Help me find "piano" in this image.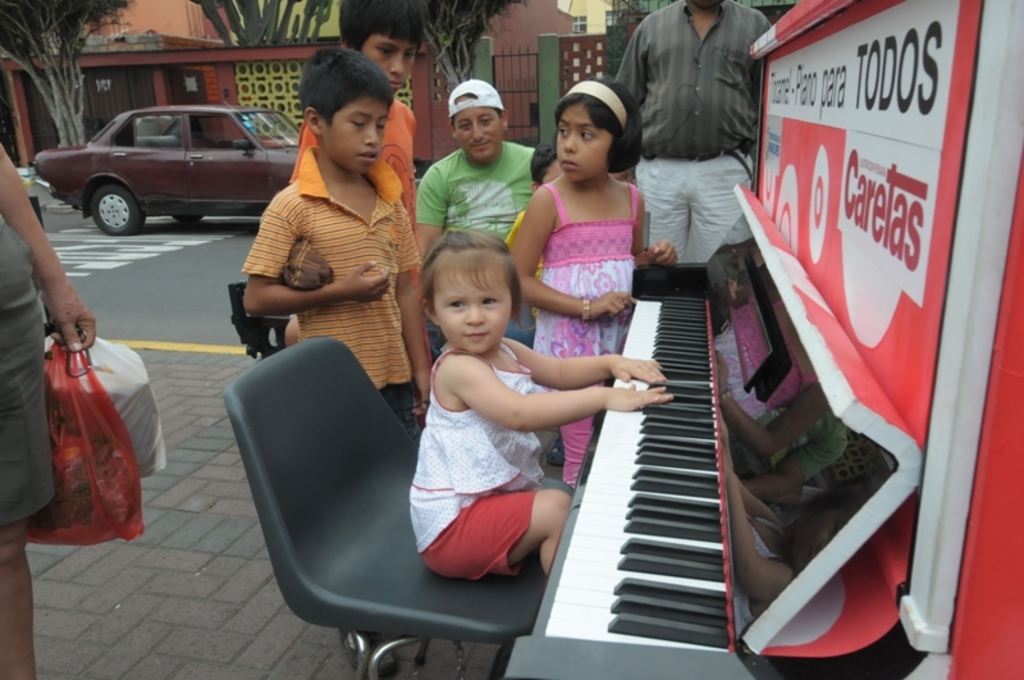
Found it: l=517, t=183, r=832, b=679.
